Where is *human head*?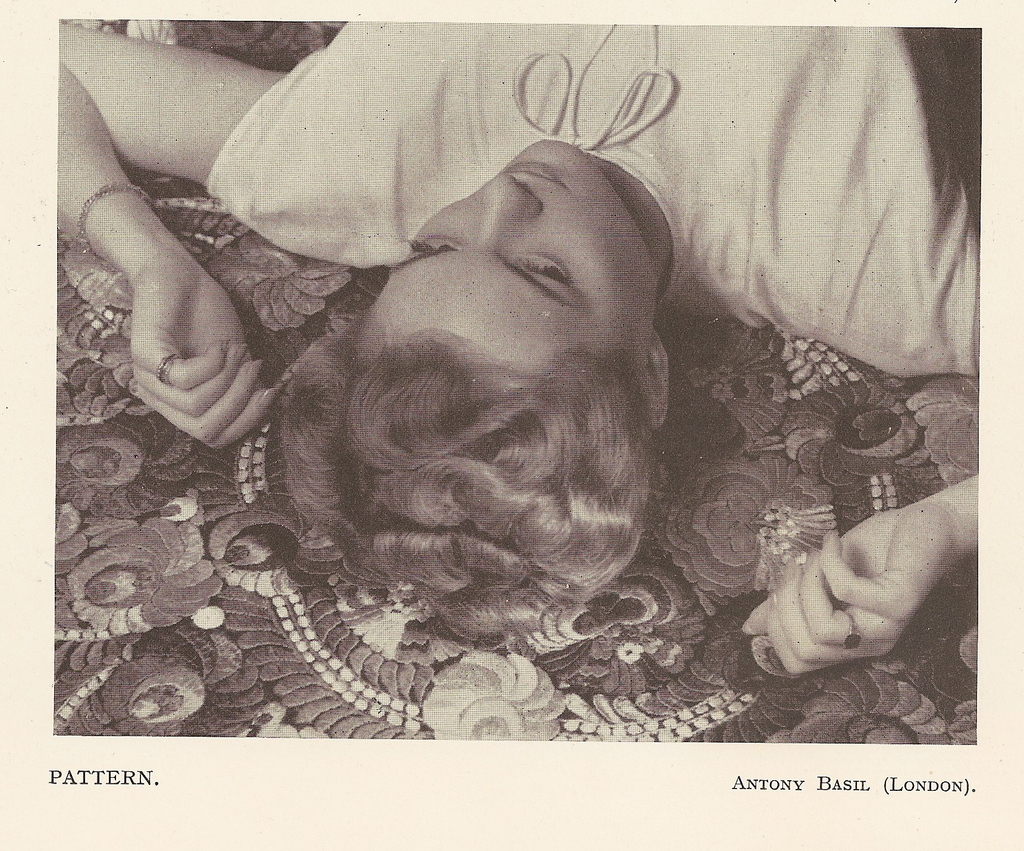
(239,142,700,711).
